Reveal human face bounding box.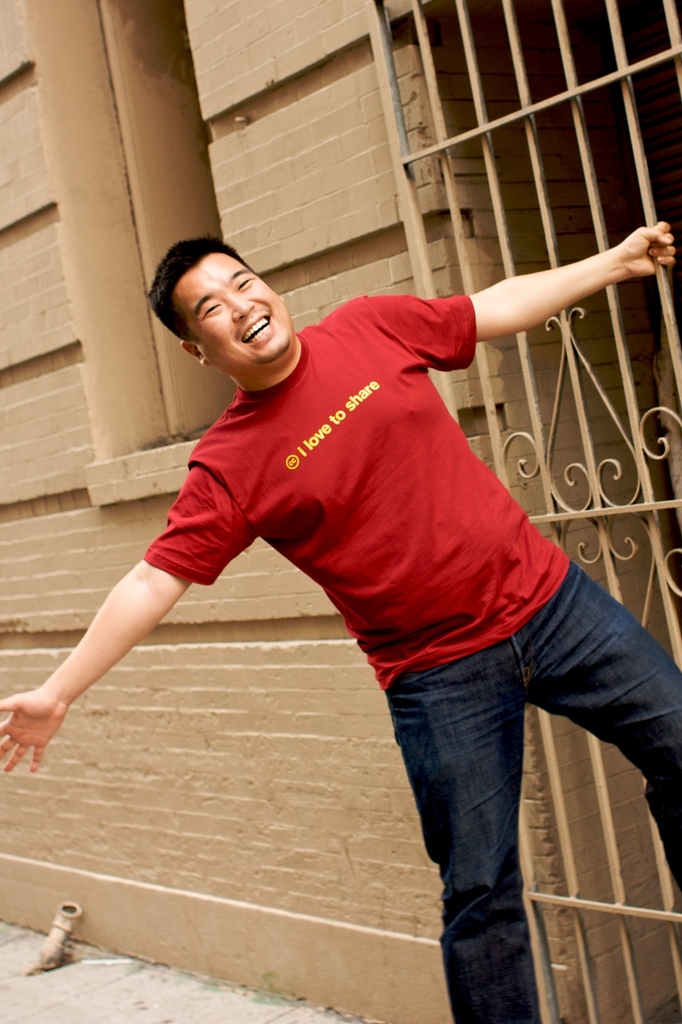
Revealed: detection(172, 252, 298, 375).
